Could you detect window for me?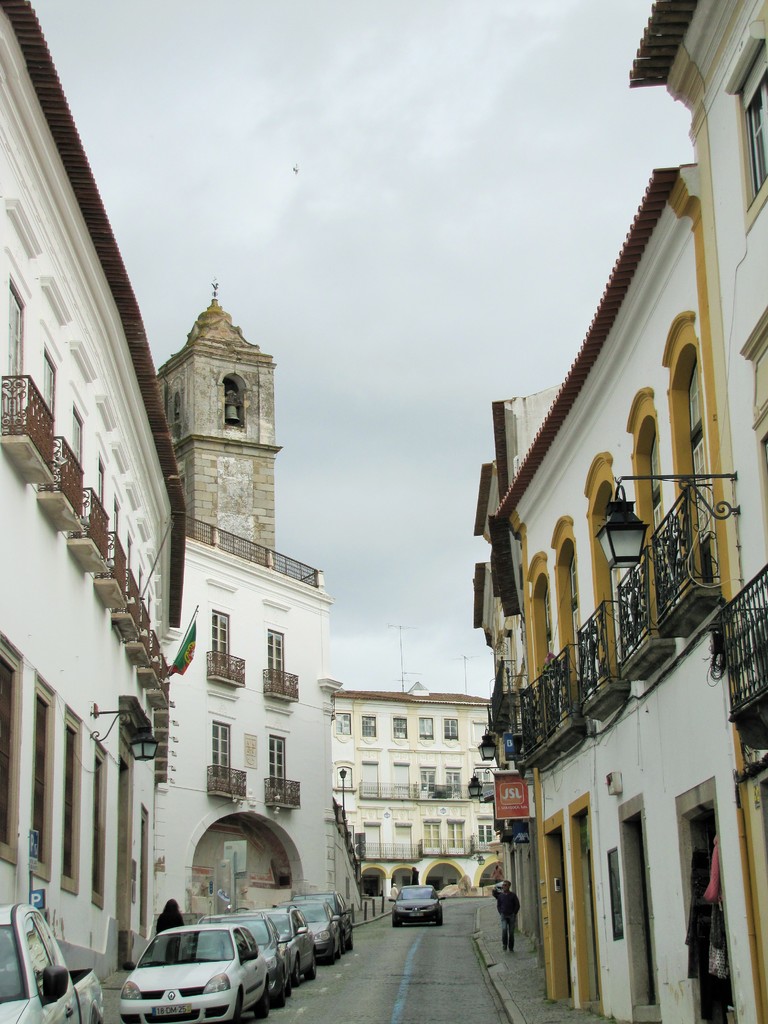
Detection result: (x1=212, y1=723, x2=240, y2=790).
